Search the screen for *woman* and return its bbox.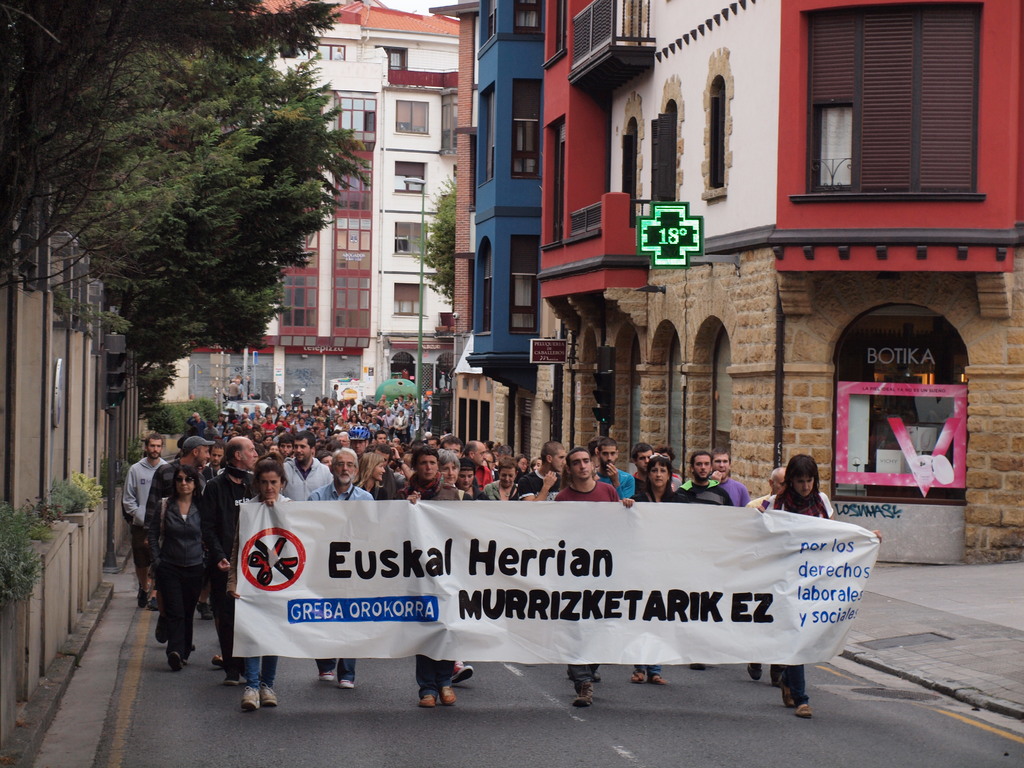
Found: {"left": 531, "top": 458, "right": 546, "bottom": 472}.
